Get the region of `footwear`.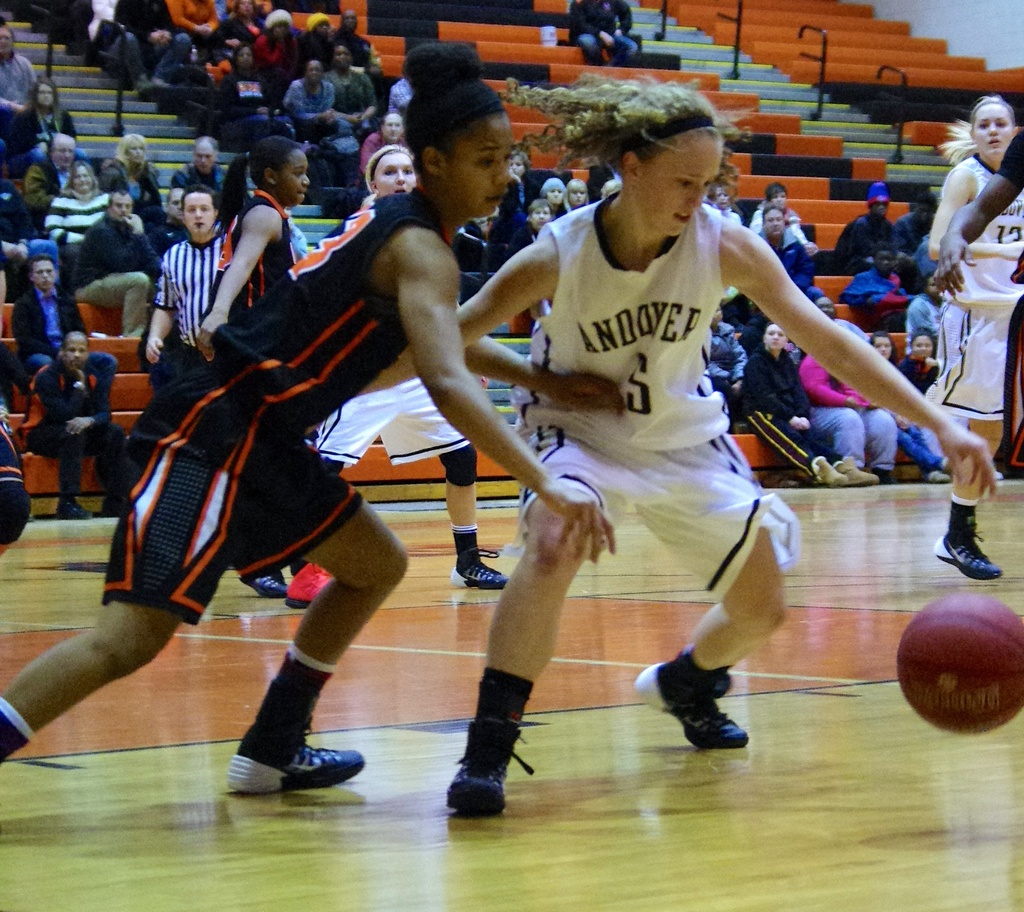
bbox(58, 498, 97, 519).
